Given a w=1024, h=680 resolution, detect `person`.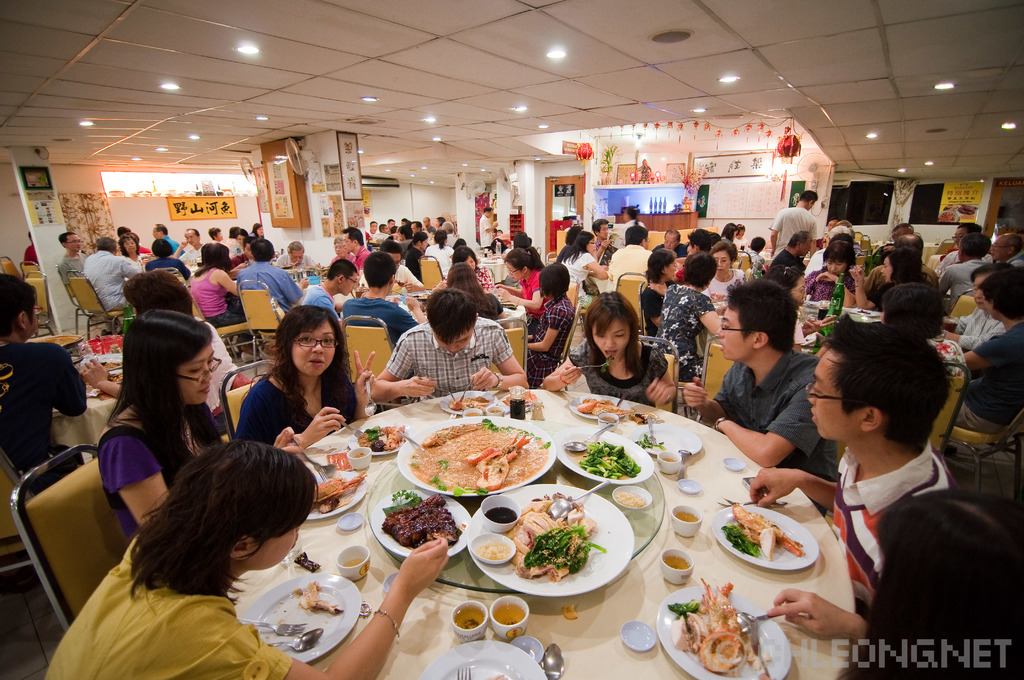
detection(751, 320, 959, 616).
